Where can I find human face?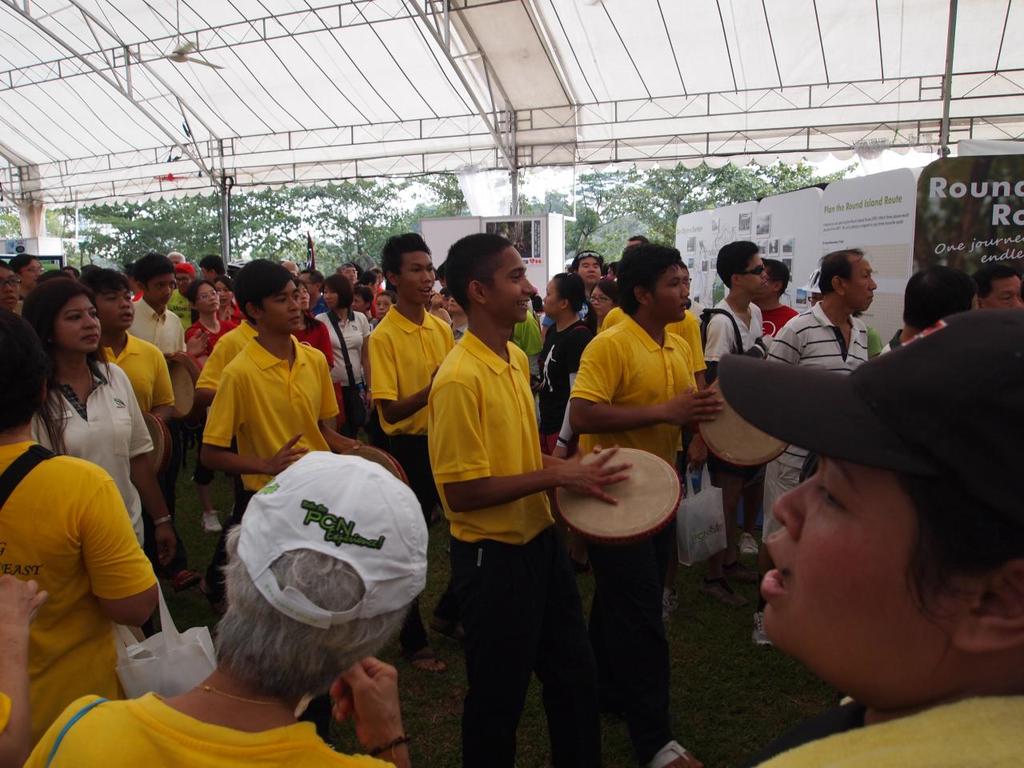
You can find it at <box>990,275,1018,307</box>.
